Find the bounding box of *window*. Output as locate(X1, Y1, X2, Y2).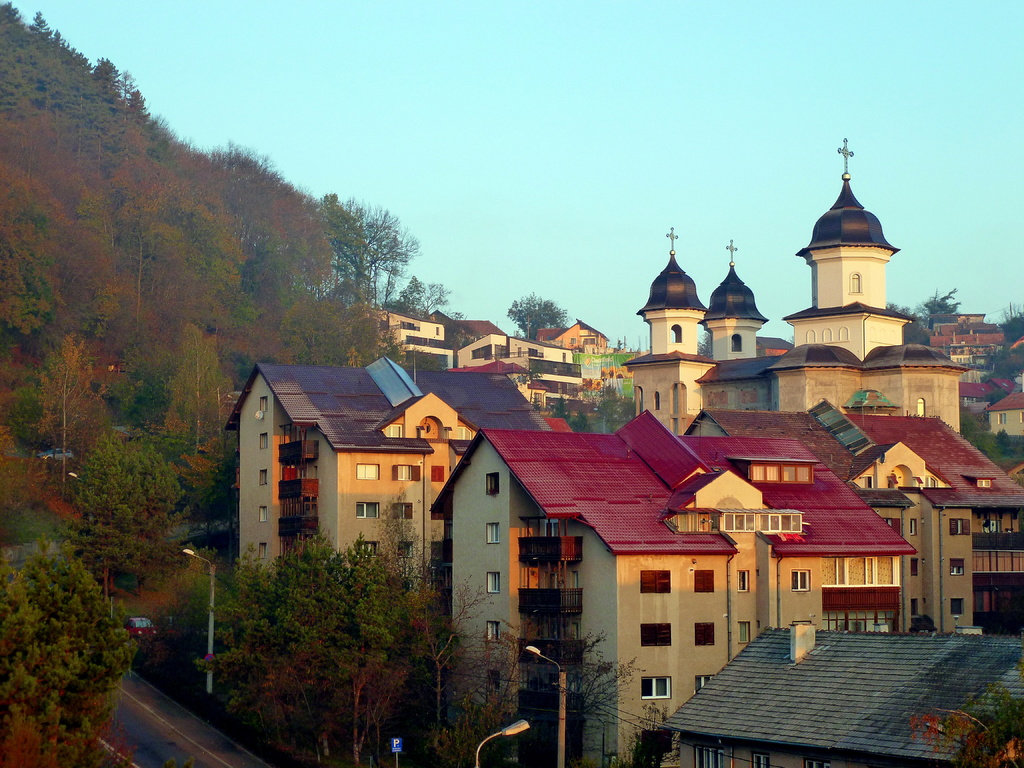
locate(639, 569, 675, 597).
